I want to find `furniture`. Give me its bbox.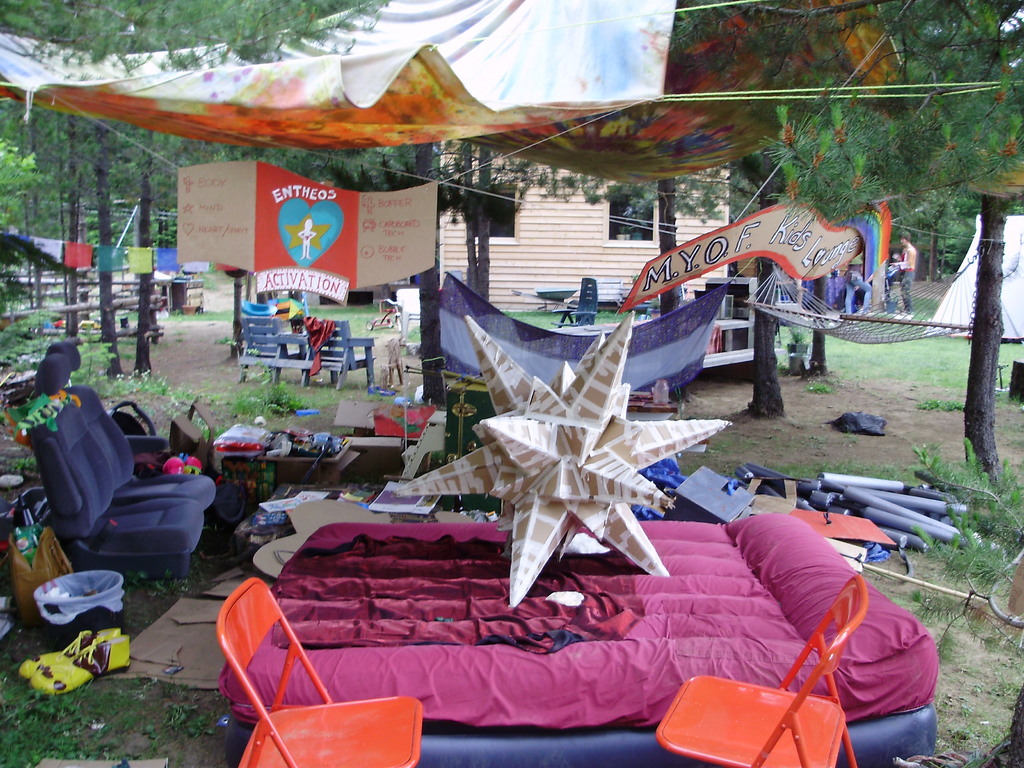
(45, 341, 214, 511).
